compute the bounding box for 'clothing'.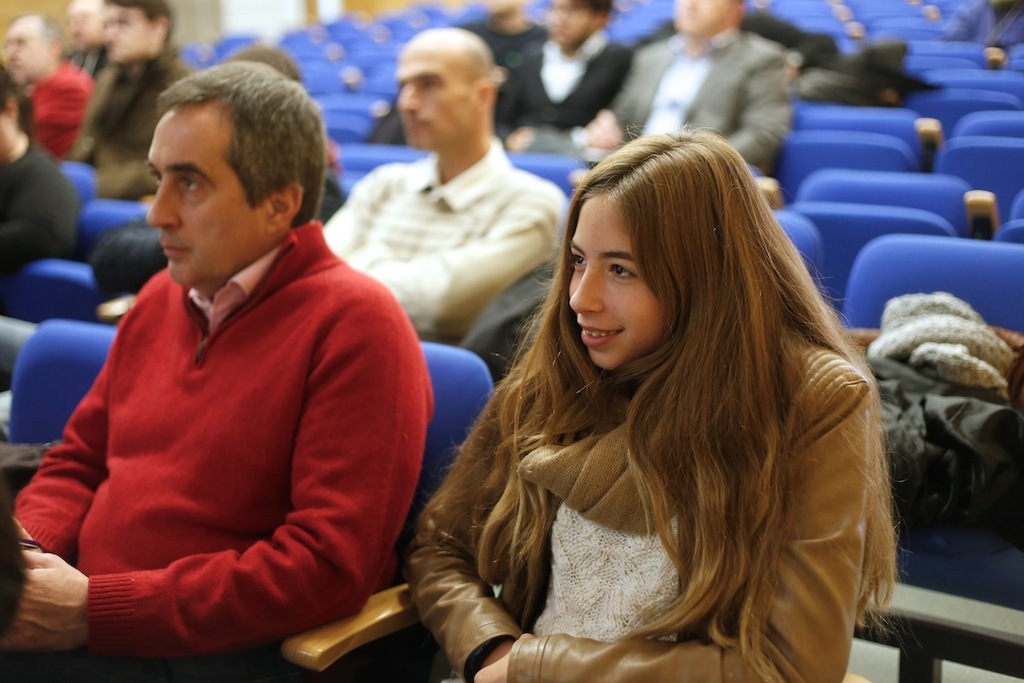
32, 191, 411, 662.
